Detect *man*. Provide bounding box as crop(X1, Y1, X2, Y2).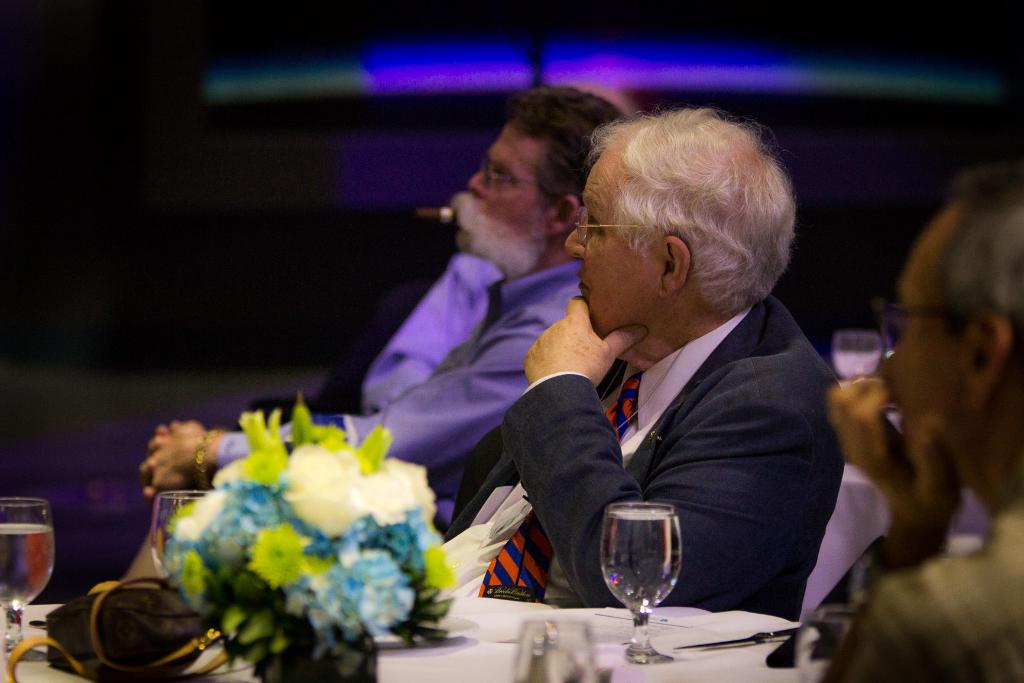
crop(396, 129, 906, 646).
